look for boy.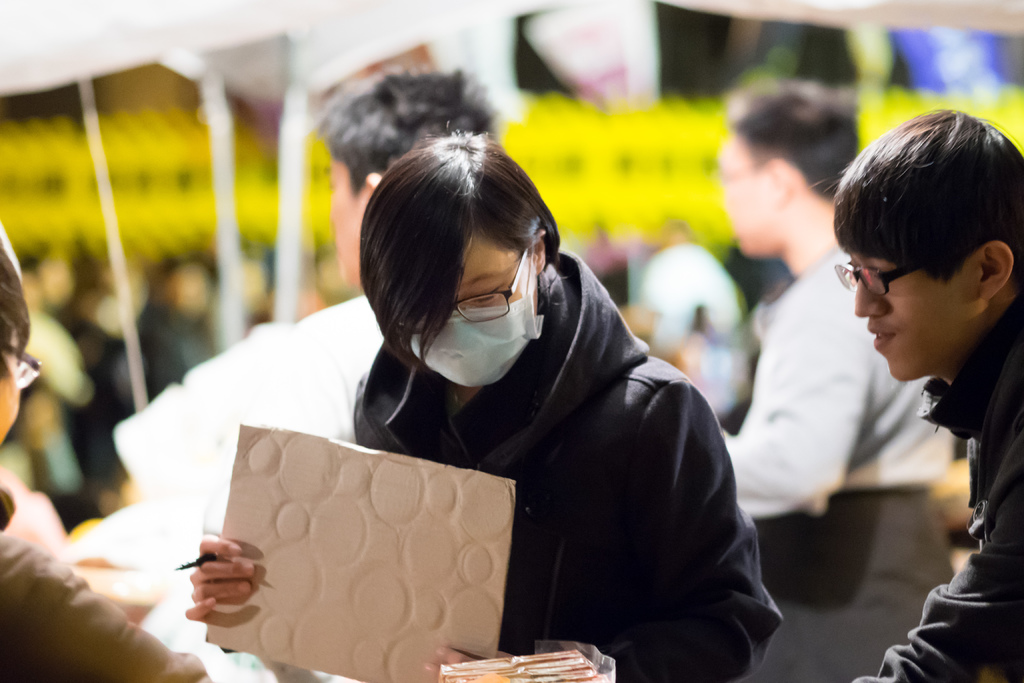
Found: region(828, 111, 1023, 682).
